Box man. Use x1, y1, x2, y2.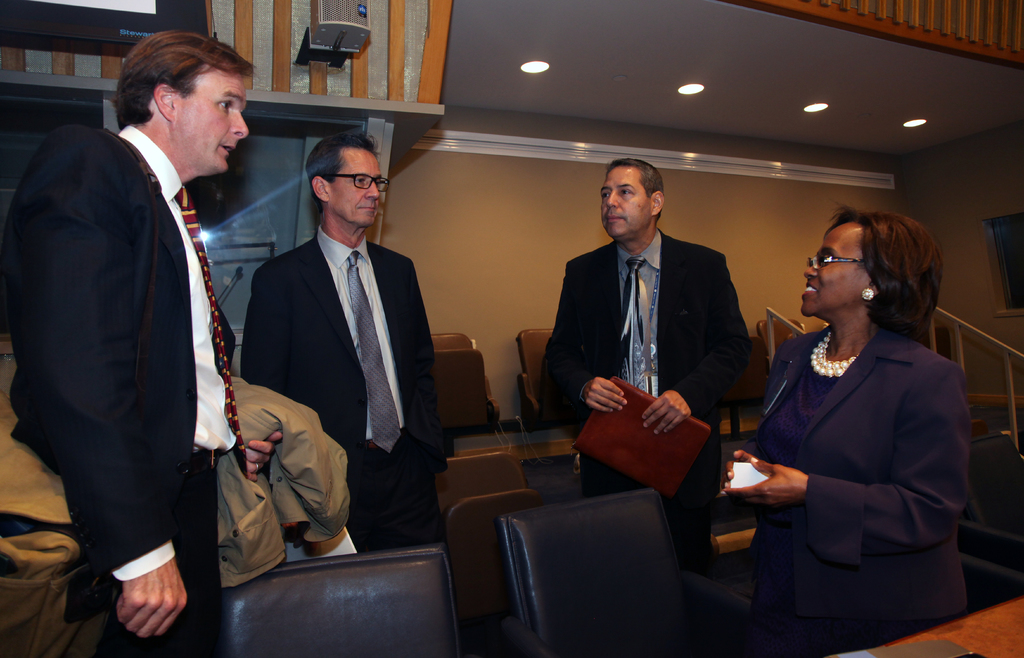
237, 132, 454, 554.
